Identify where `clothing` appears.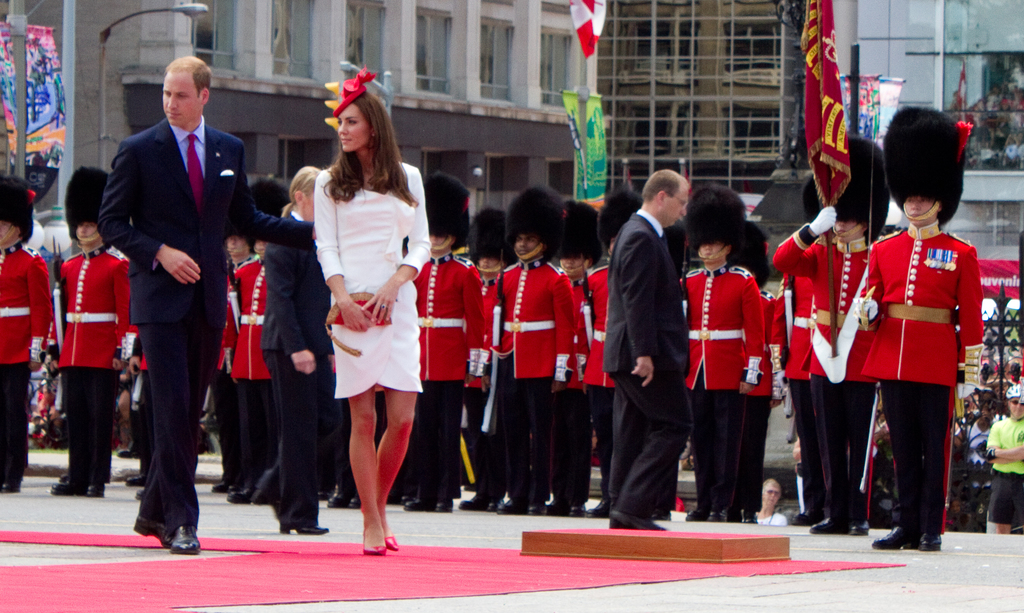
Appears at x1=0, y1=244, x2=31, y2=486.
